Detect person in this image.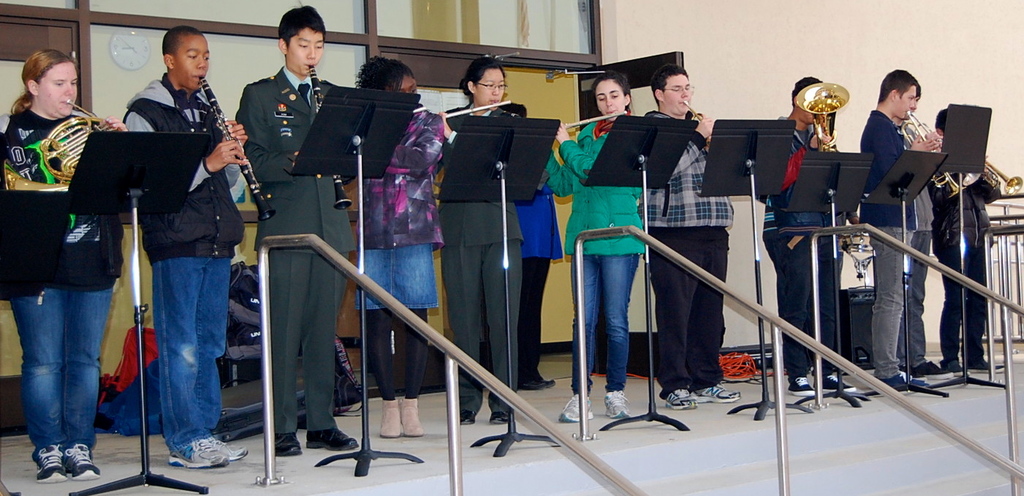
Detection: (x1=915, y1=100, x2=1009, y2=386).
